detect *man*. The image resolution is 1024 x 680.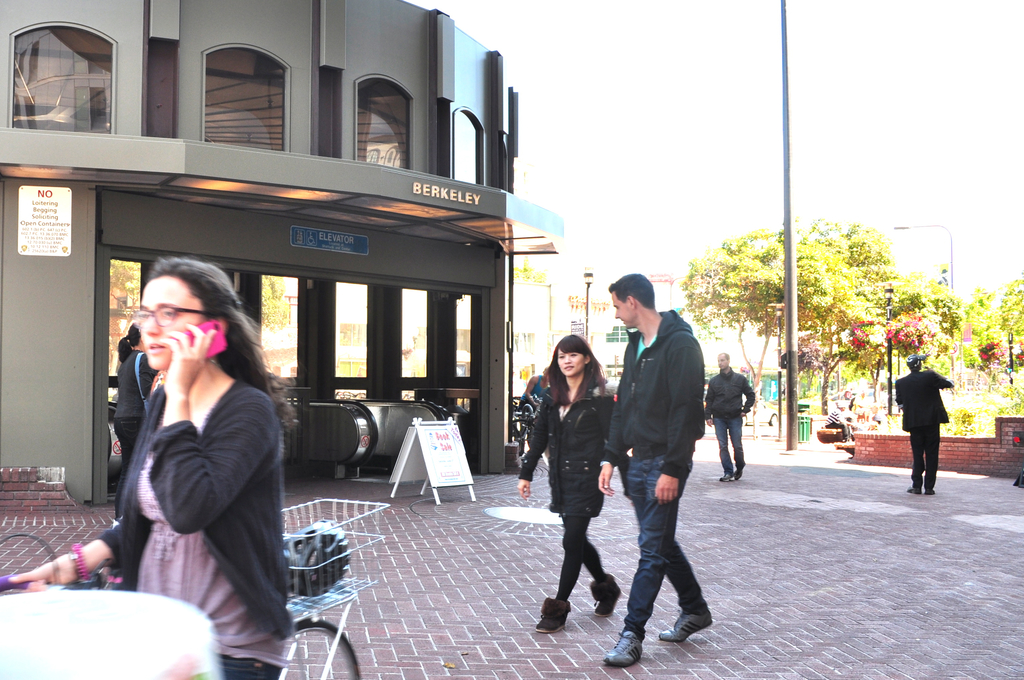
[893, 353, 952, 495].
